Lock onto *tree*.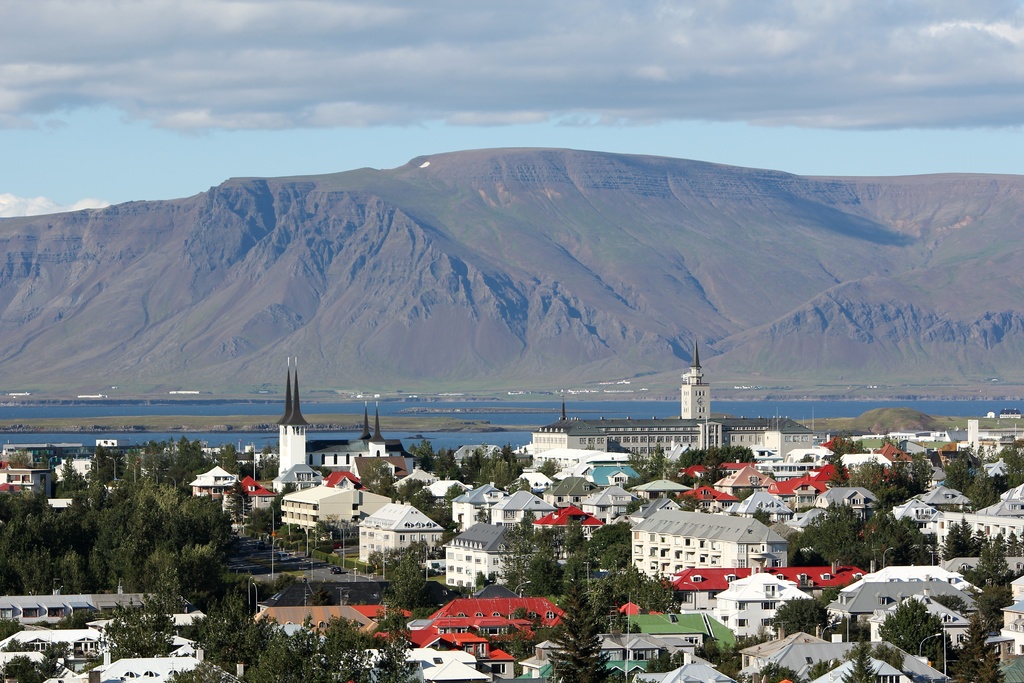
Locked: pyautogui.locateOnScreen(943, 553, 1023, 682).
